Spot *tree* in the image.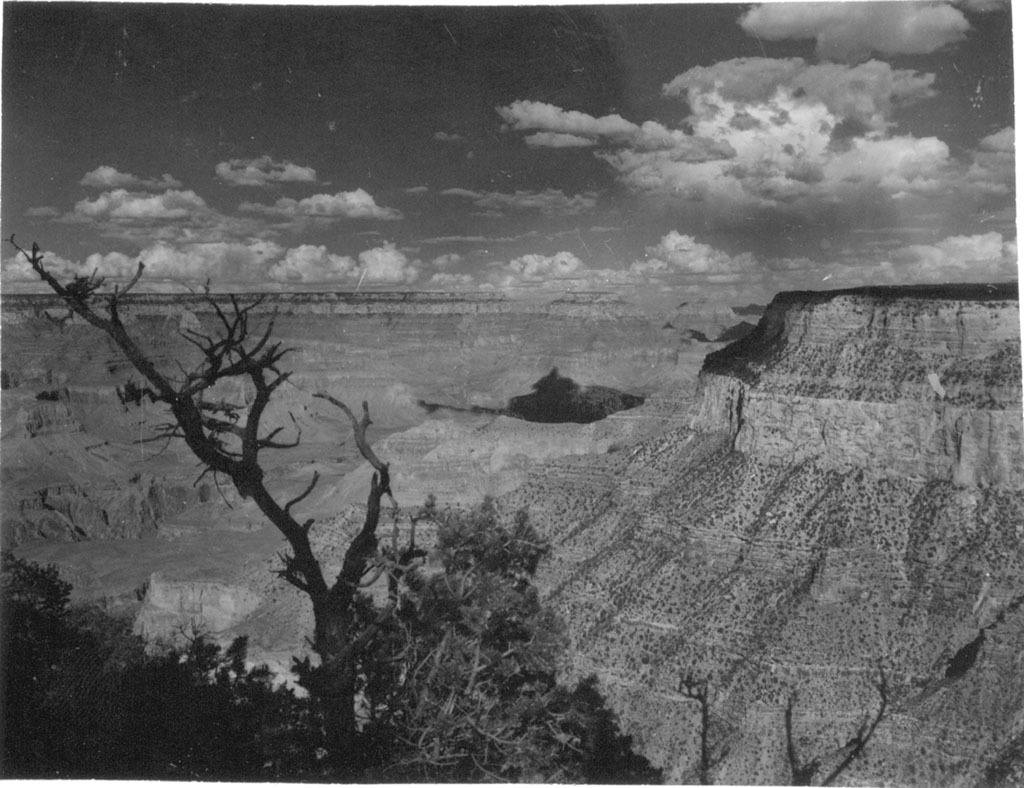
*tree* found at box(35, 231, 414, 670).
